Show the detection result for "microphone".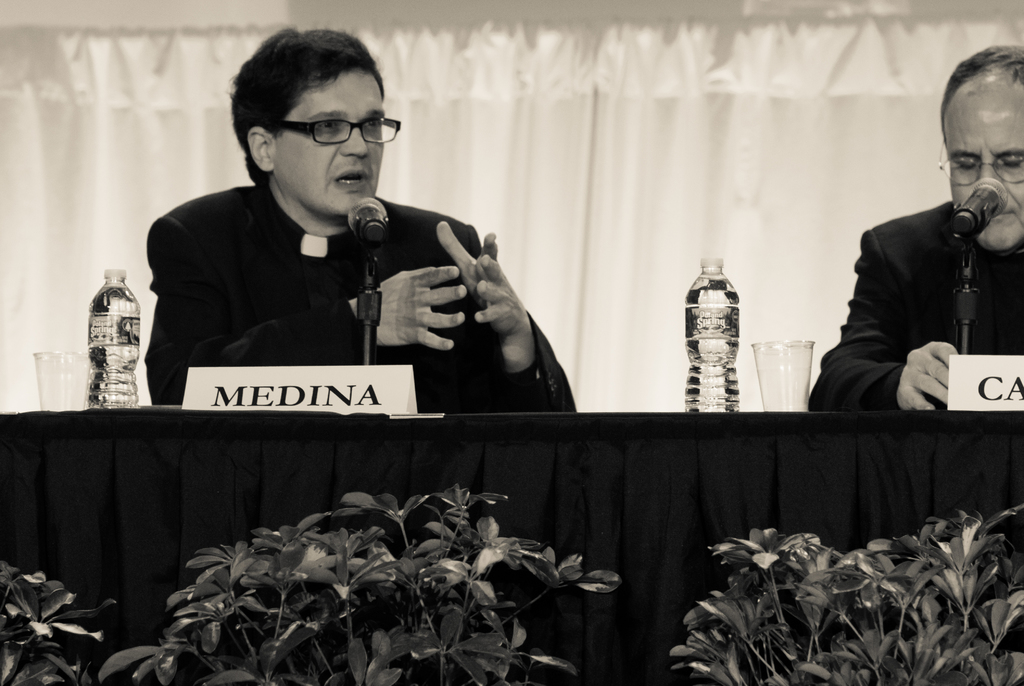
bbox=[943, 174, 1012, 241].
